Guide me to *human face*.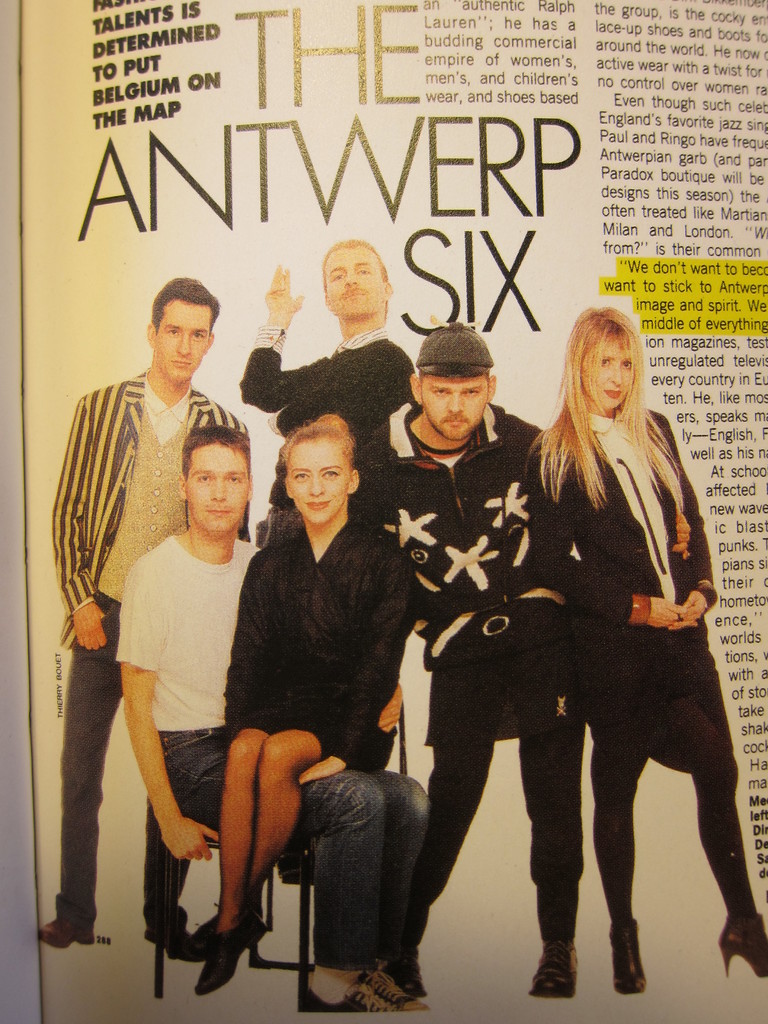
Guidance: (x1=187, y1=447, x2=246, y2=529).
